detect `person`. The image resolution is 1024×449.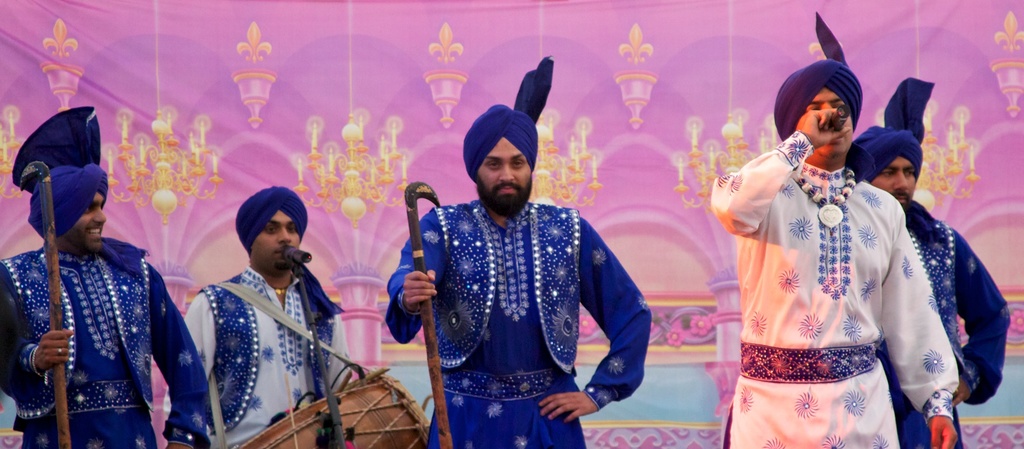
0/104/210/448.
